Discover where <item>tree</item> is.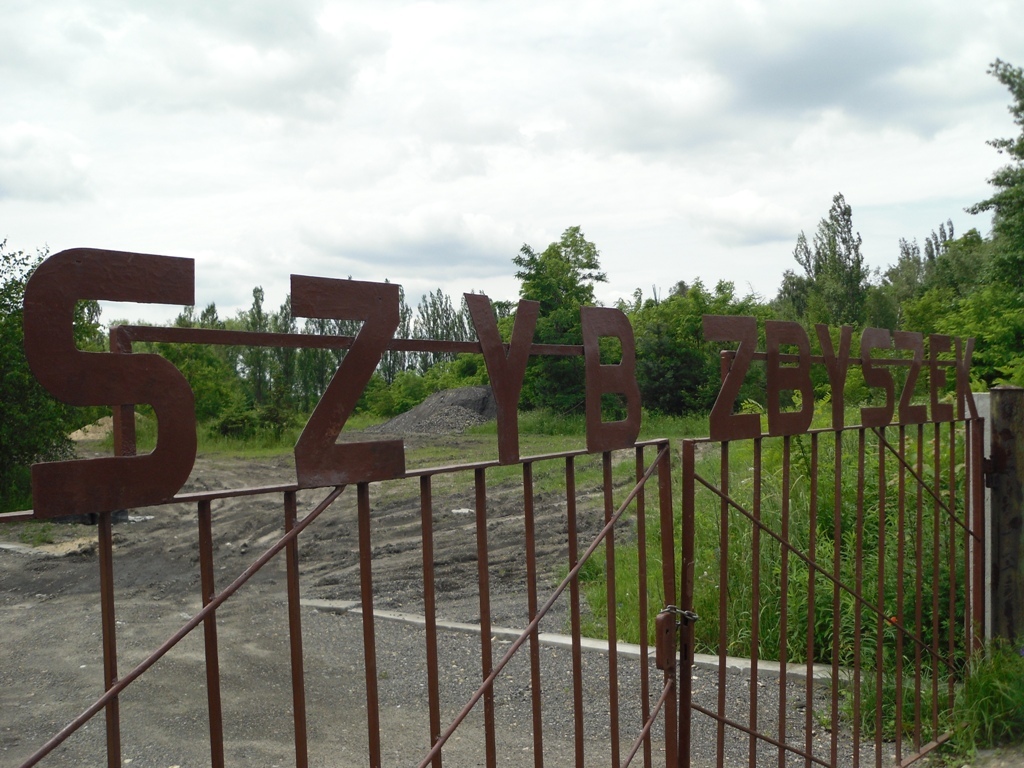
Discovered at 901,56,1023,390.
